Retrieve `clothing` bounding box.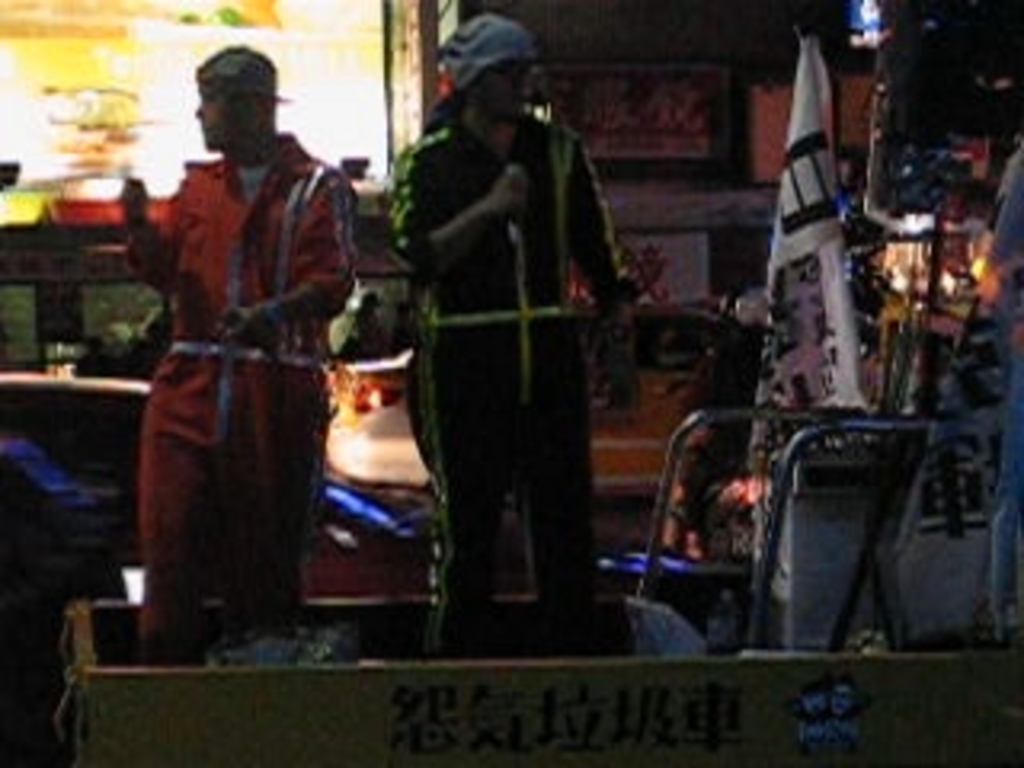
Bounding box: [384,115,627,656].
